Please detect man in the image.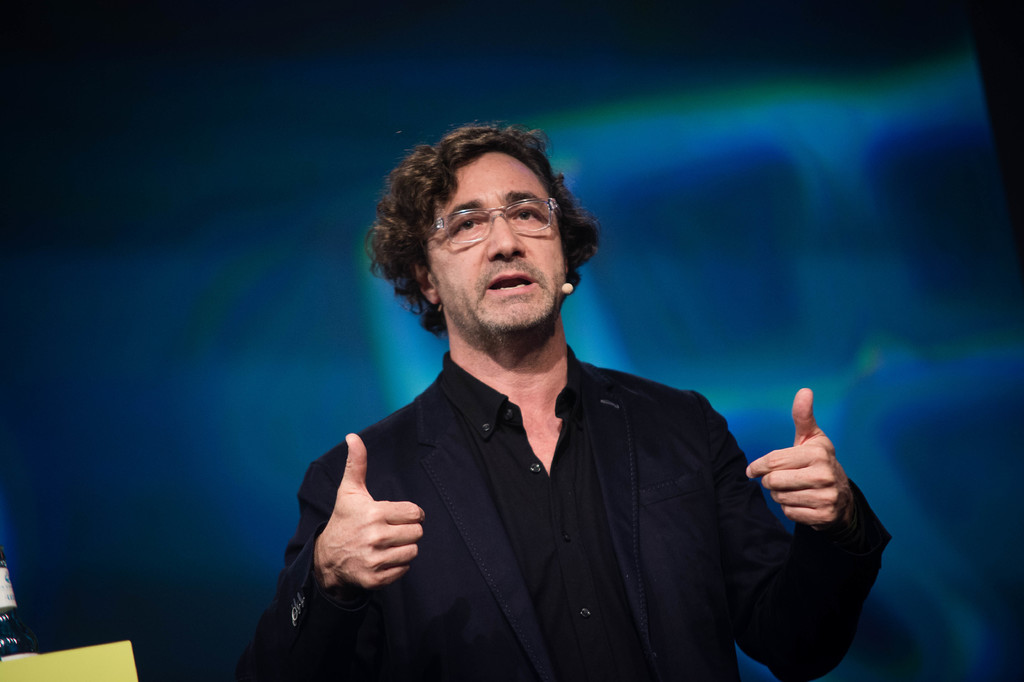
bbox=(285, 129, 845, 667).
